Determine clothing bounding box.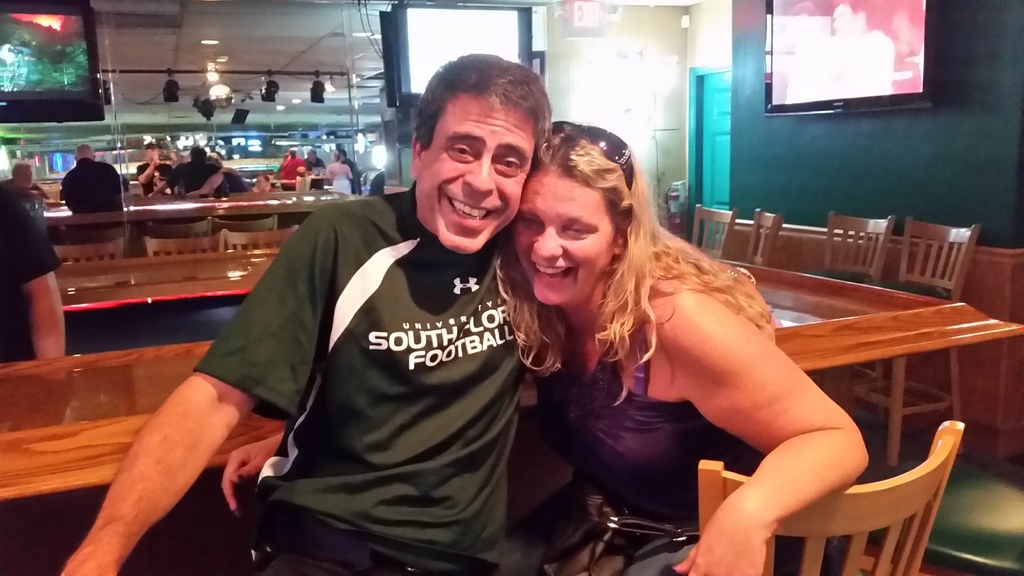
Determined: [61, 152, 126, 216].
